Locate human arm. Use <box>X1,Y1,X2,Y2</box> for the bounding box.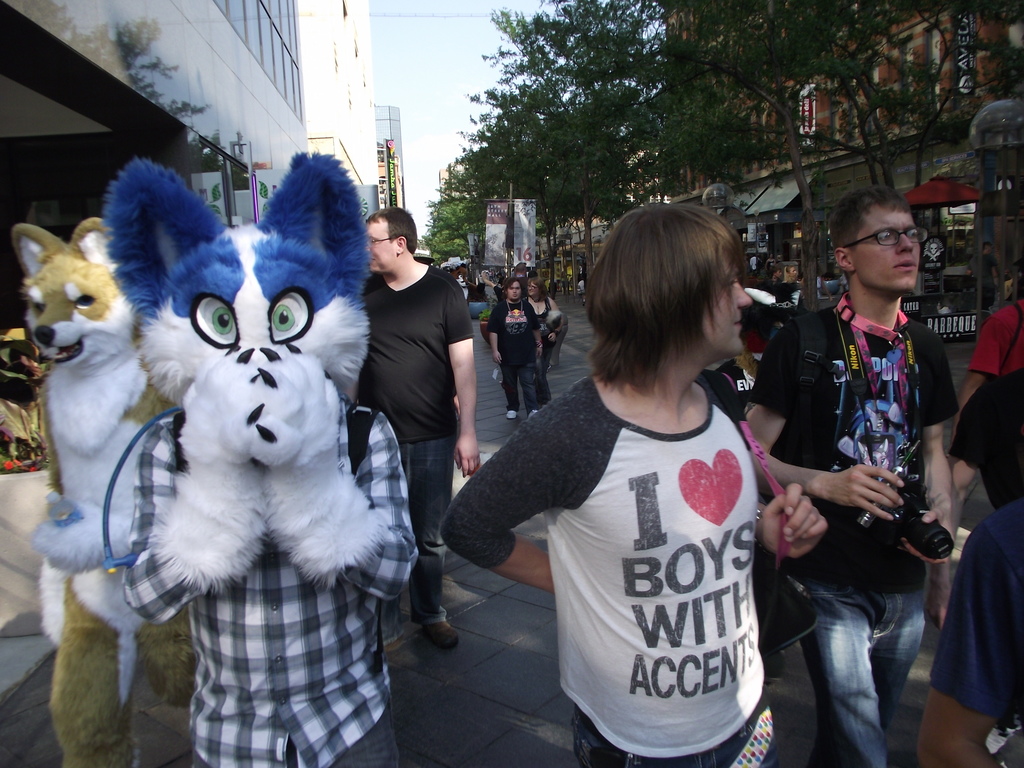
<box>755,483,822,558</box>.
